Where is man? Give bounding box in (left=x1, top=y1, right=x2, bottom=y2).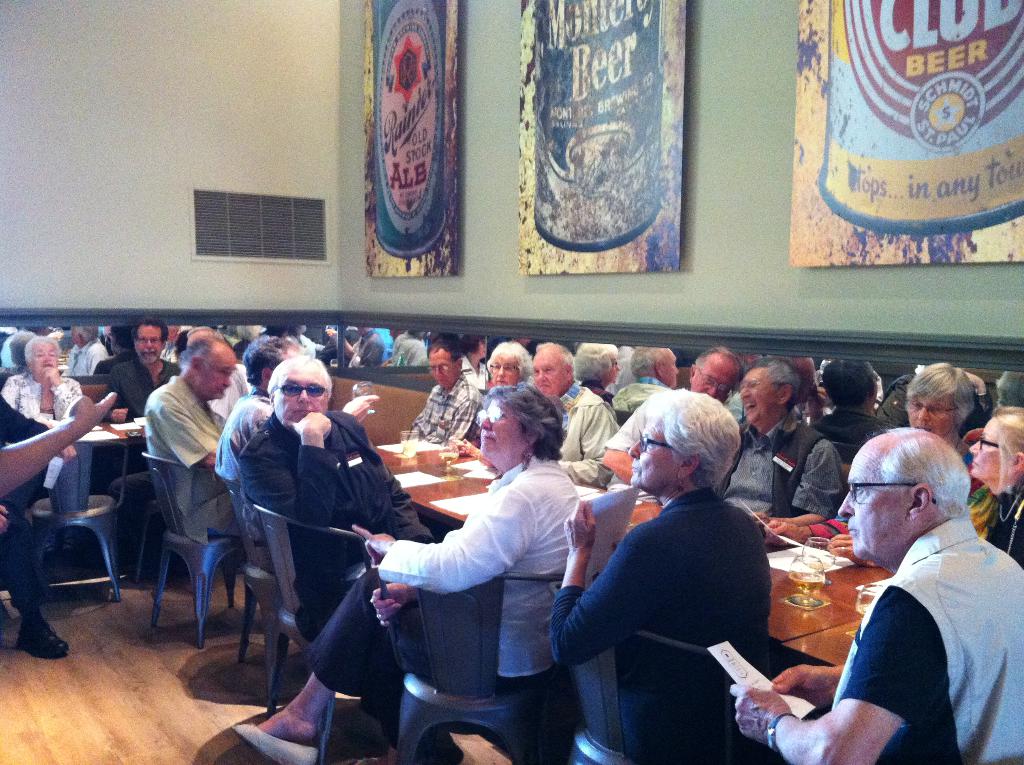
(left=237, top=355, right=435, bottom=540).
